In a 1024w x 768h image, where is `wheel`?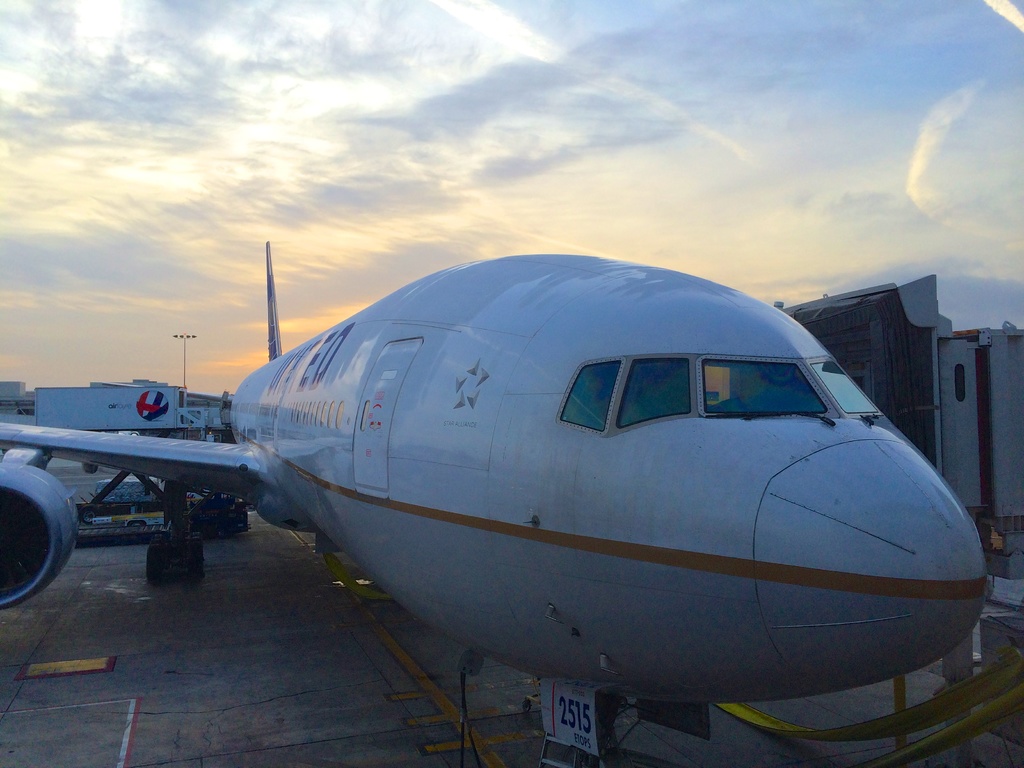
locate(147, 545, 164, 591).
